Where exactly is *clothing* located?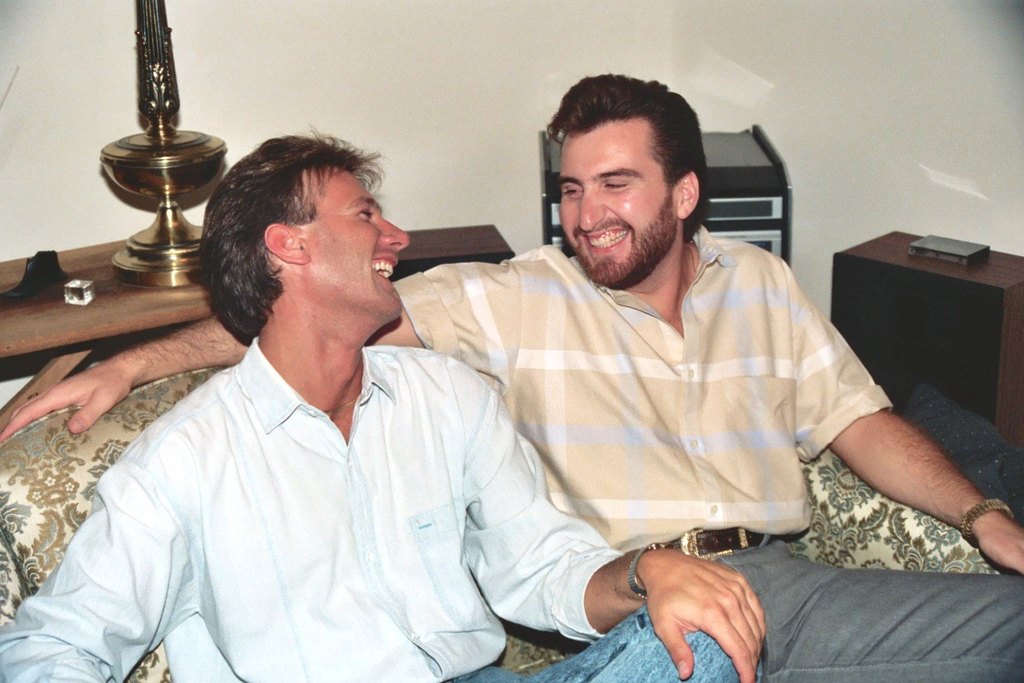
Its bounding box is (713,529,1023,682).
